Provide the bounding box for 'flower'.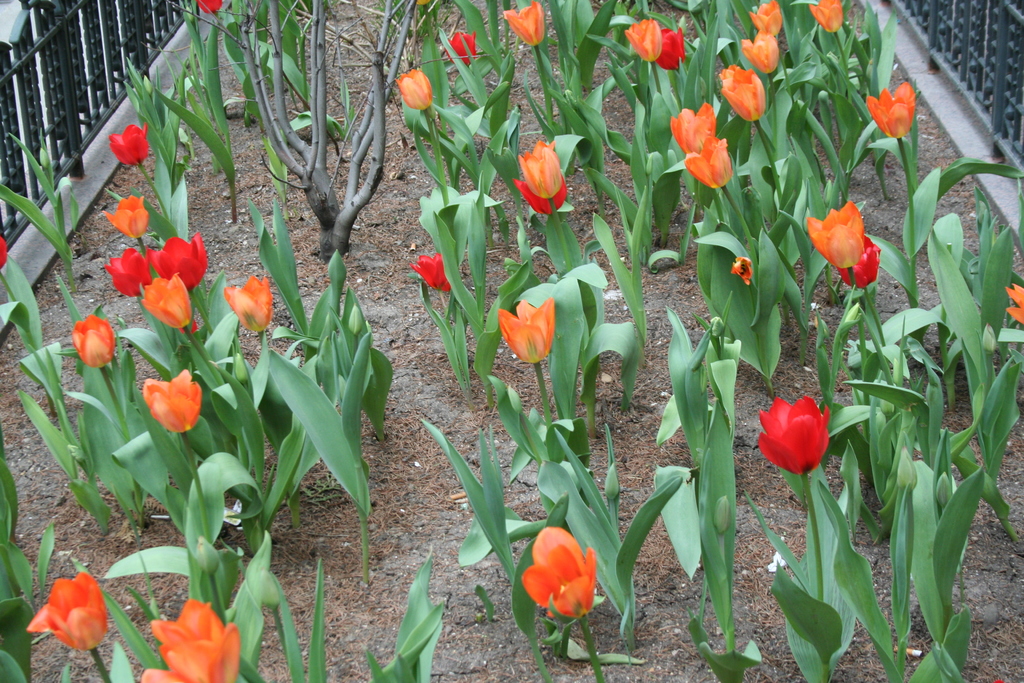
<bbox>669, 101, 718, 156</bbox>.
